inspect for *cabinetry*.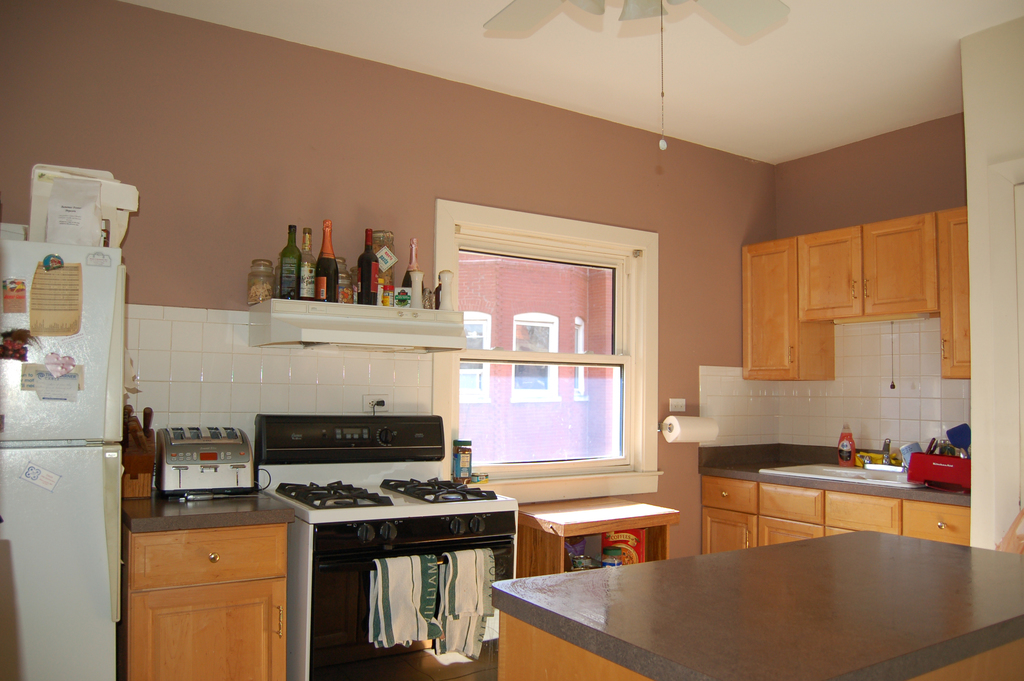
Inspection: BBox(698, 477, 762, 554).
